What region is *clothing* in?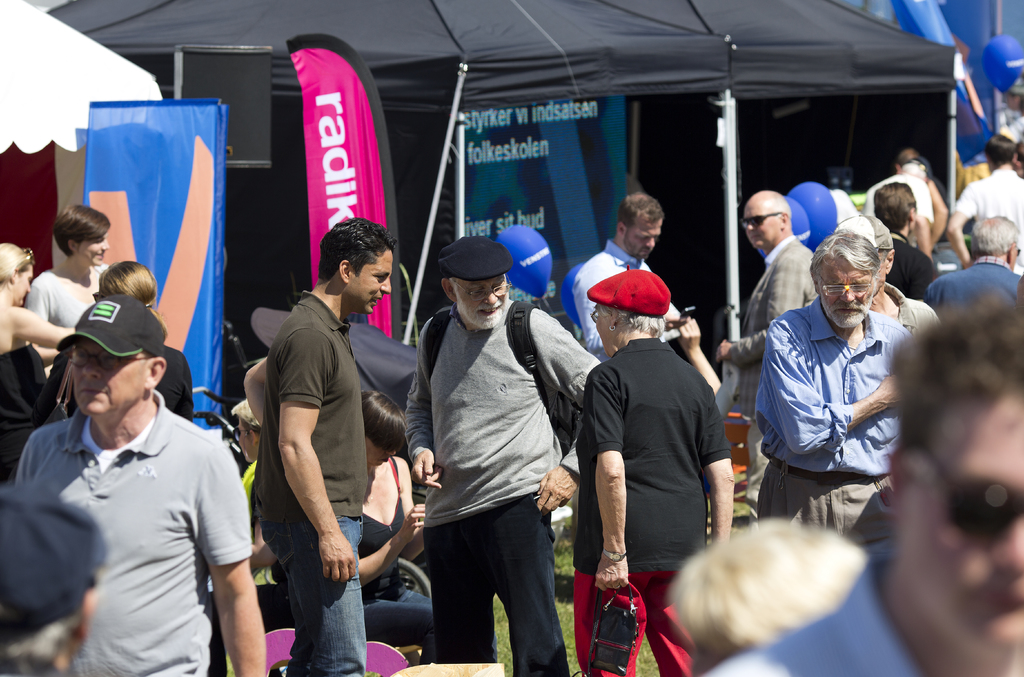
(left=21, top=353, right=249, bottom=665).
